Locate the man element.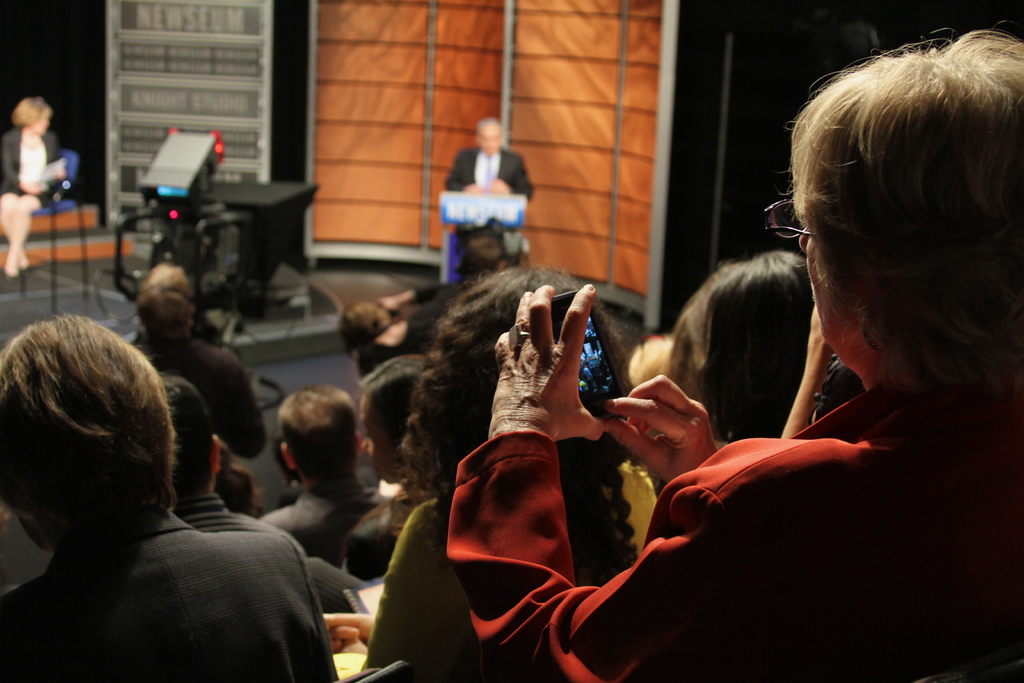
Element bbox: crop(341, 355, 430, 581).
